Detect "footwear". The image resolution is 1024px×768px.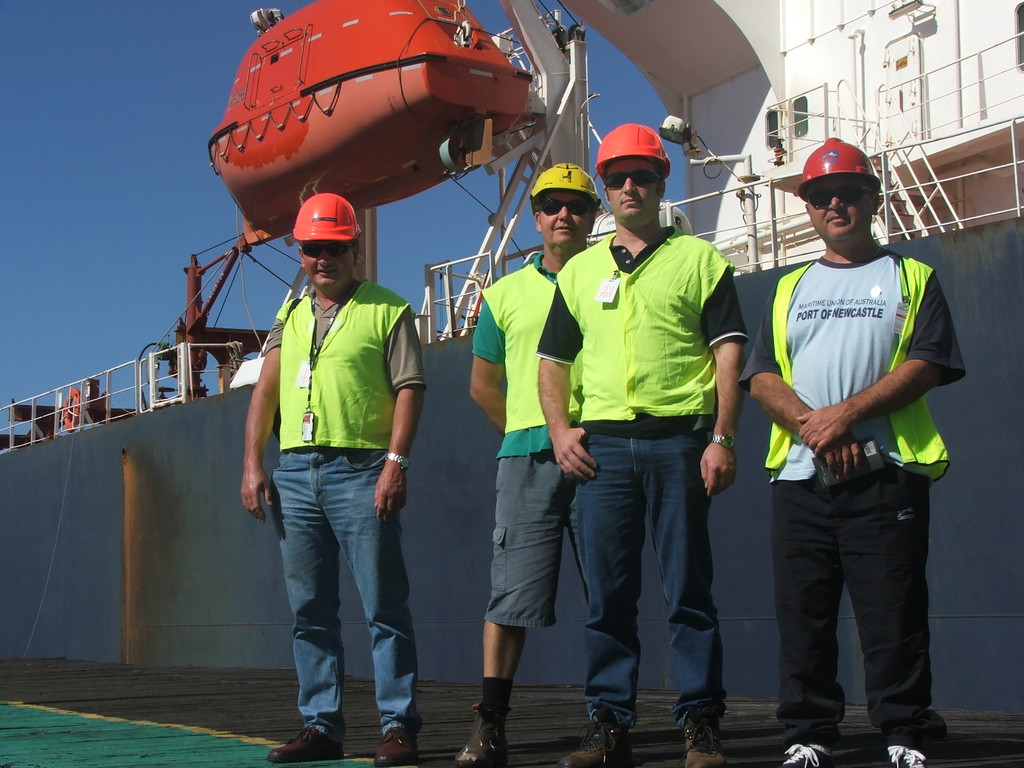
Rect(455, 705, 508, 767).
